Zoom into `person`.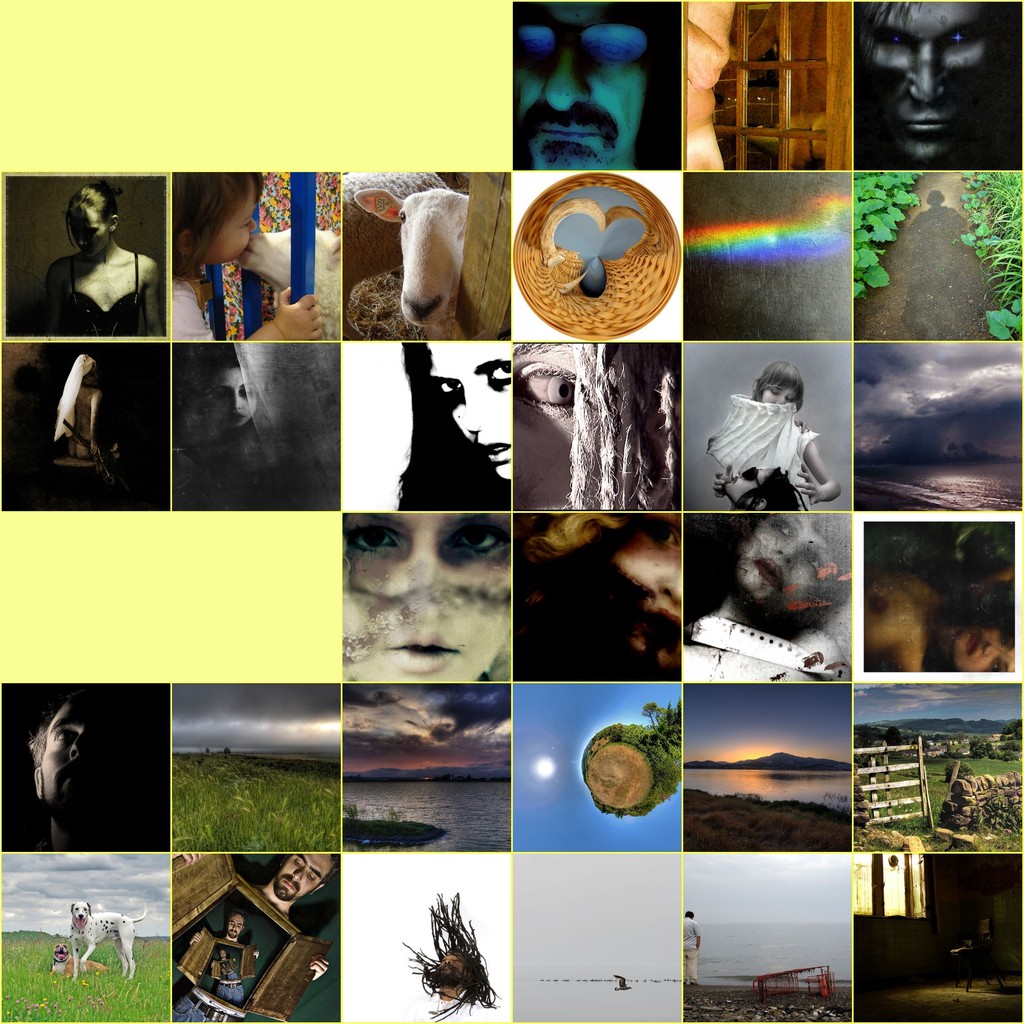
Zoom target: Rect(42, 176, 164, 337).
